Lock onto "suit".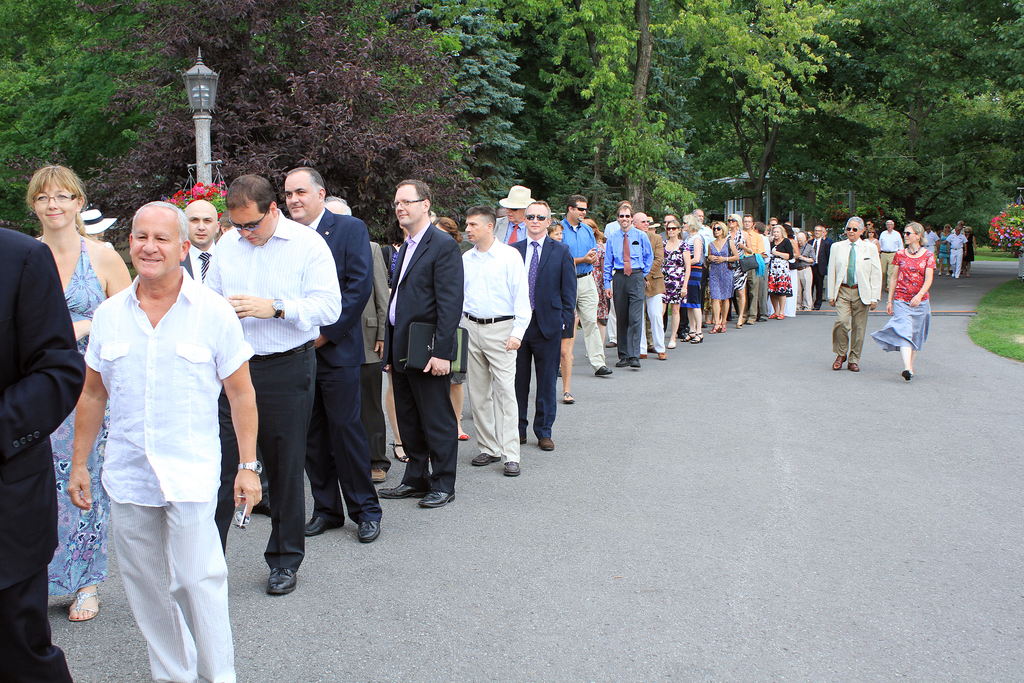
Locked: (510, 235, 574, 436).
